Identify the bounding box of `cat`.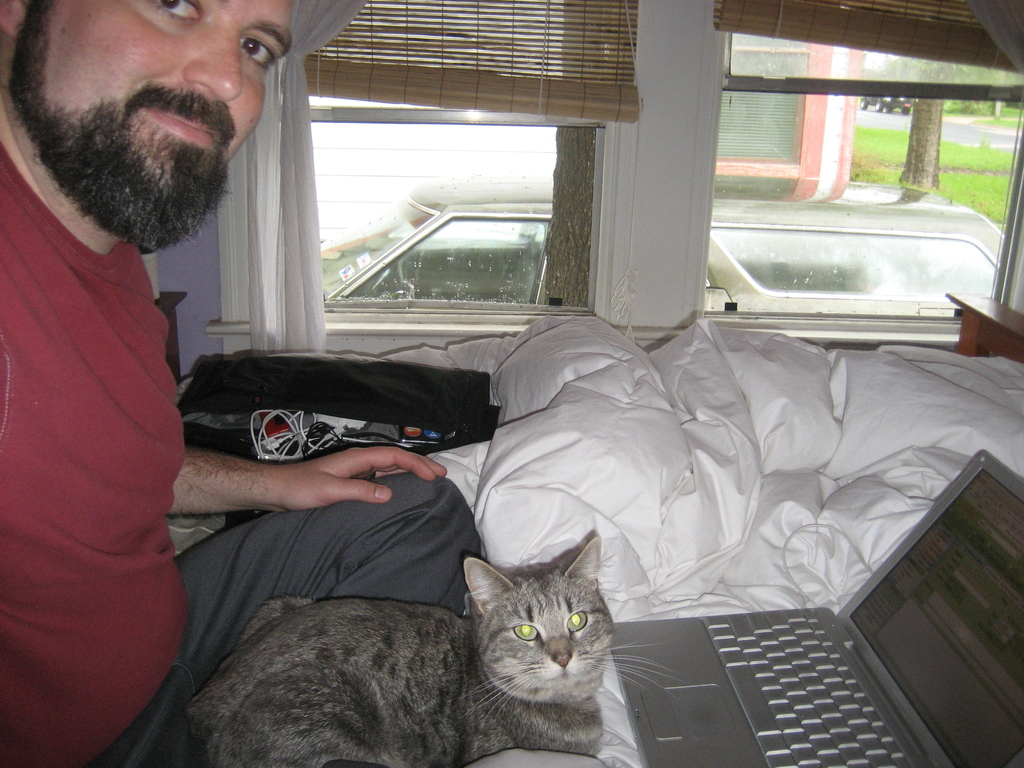
bbox=(170, 531, 687, 767).
